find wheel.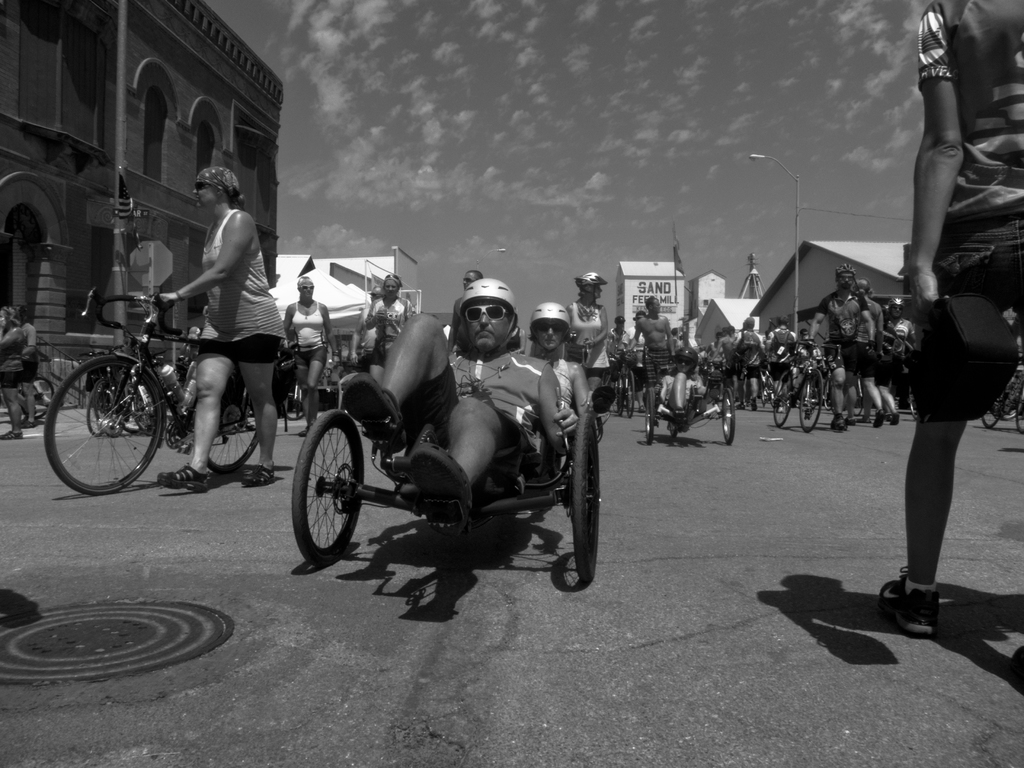
<box>210,372,262,475</box>.
